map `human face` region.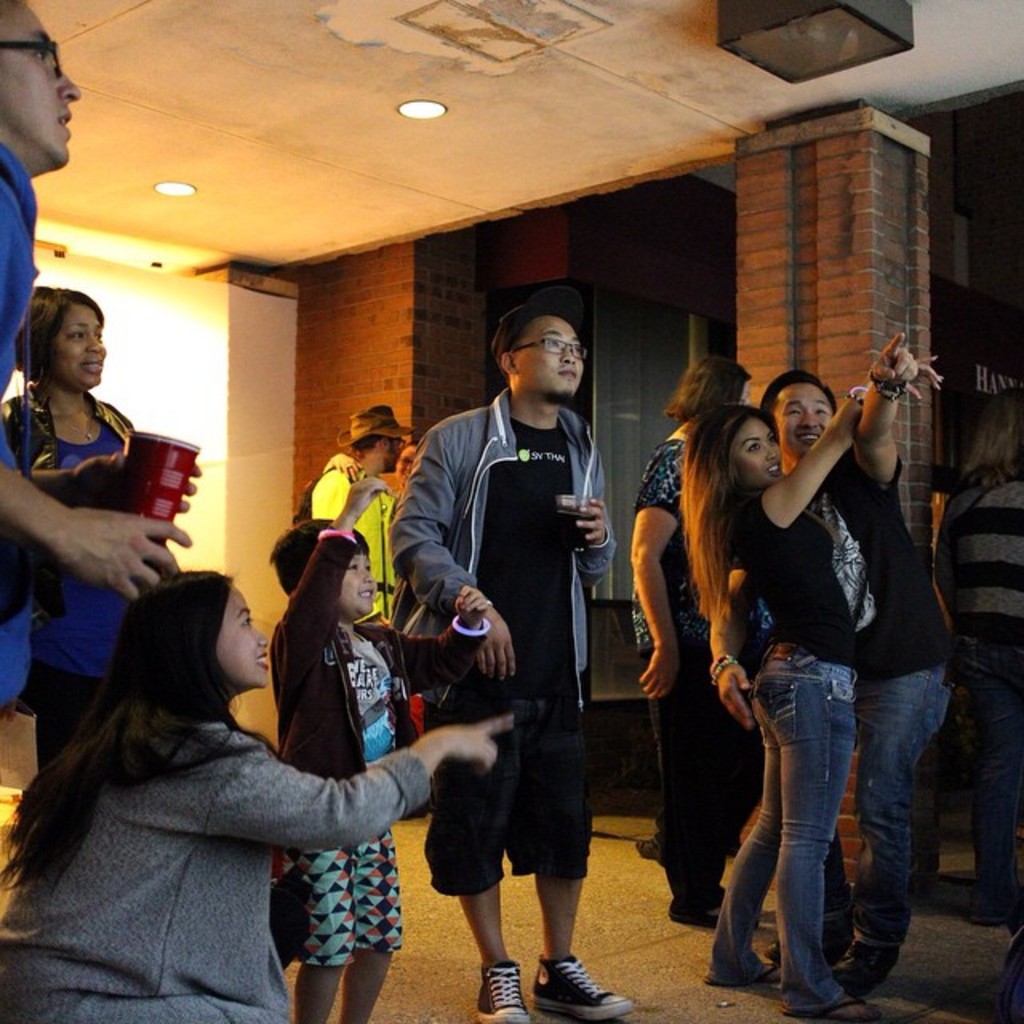
Mapped to (0,0,88,176).
